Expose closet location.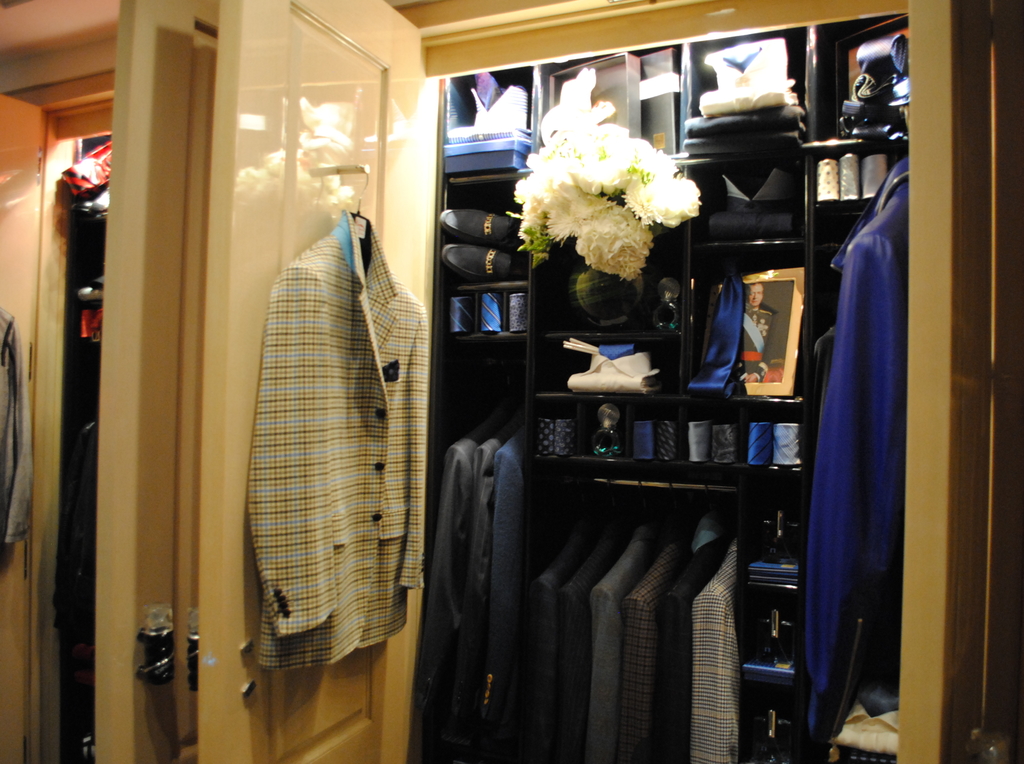
Exposed at bbox=(794, 145, 913, 754).
